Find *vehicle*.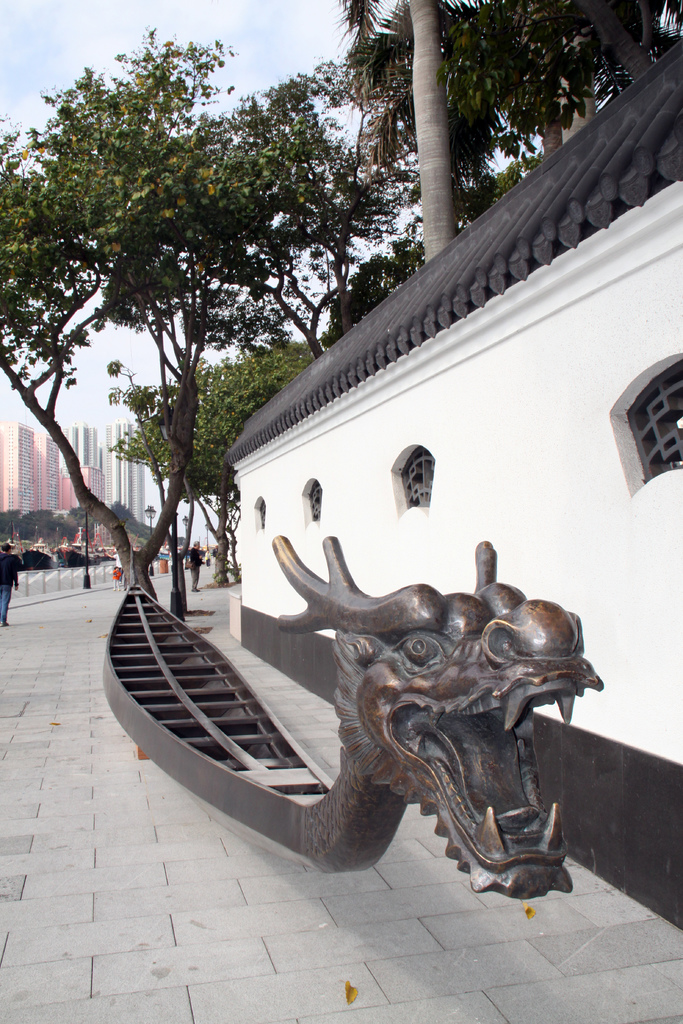
19/524/54/567.
